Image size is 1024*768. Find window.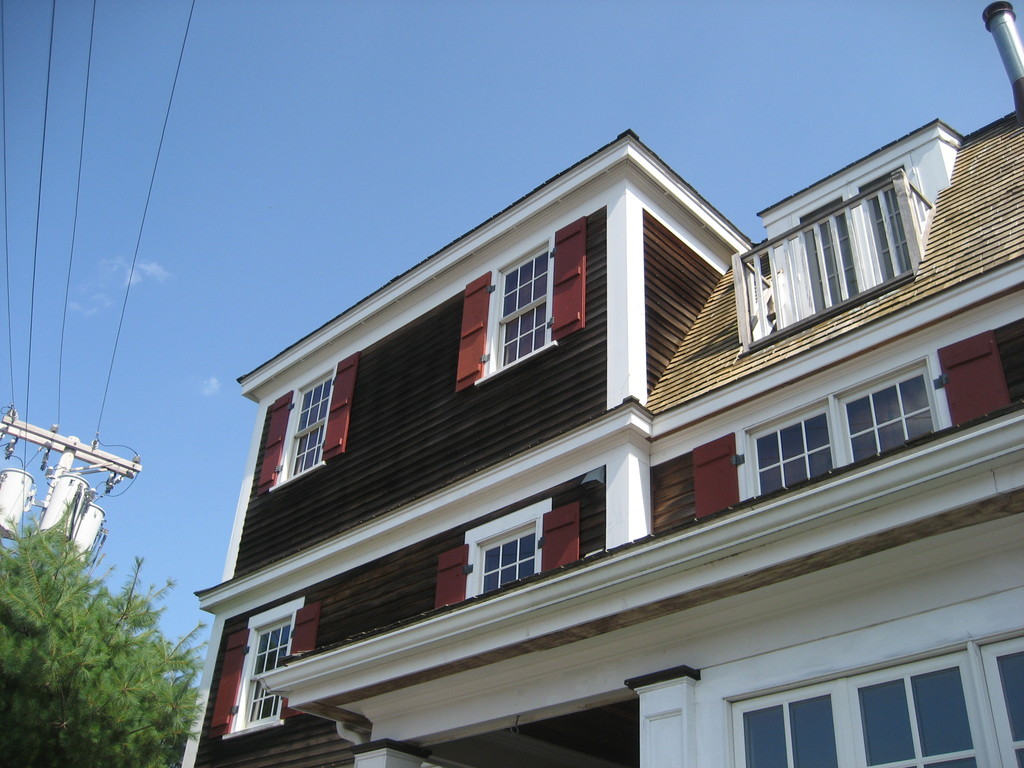
694, 579, 1023, 767.
